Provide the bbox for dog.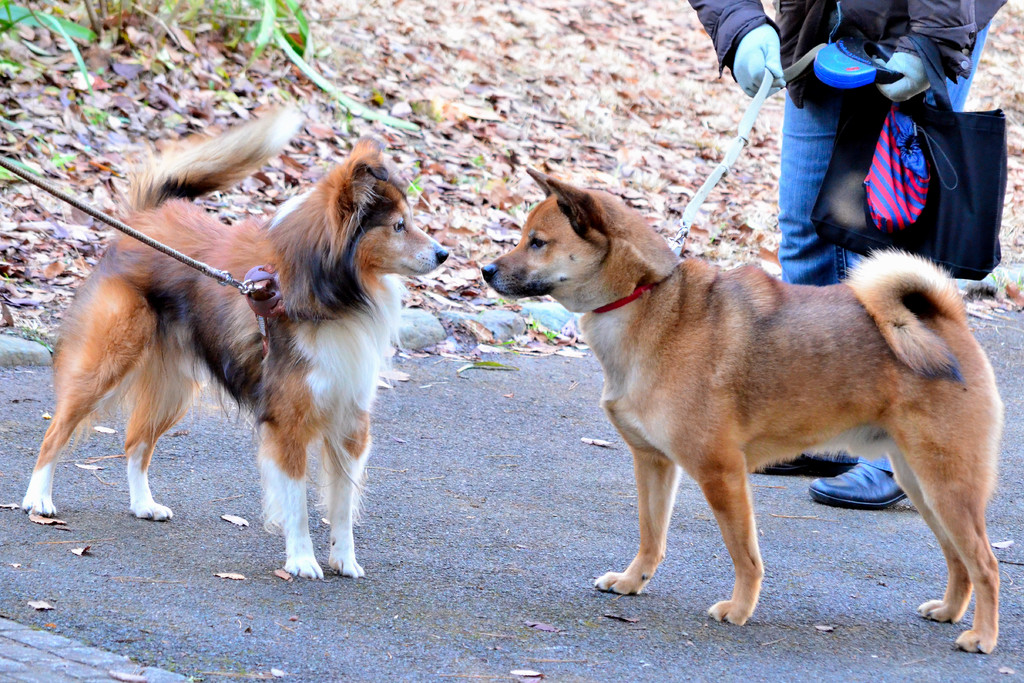
[483, 165, 1002, 654].
